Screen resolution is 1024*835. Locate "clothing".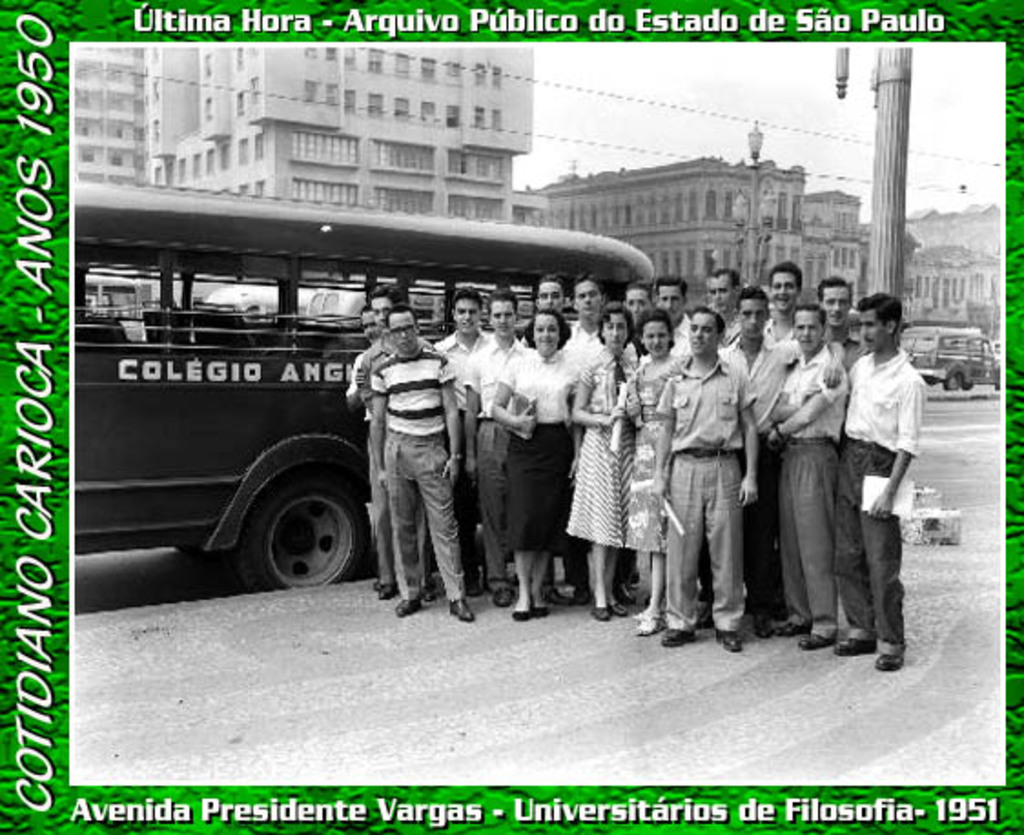
490,352,583,551.
